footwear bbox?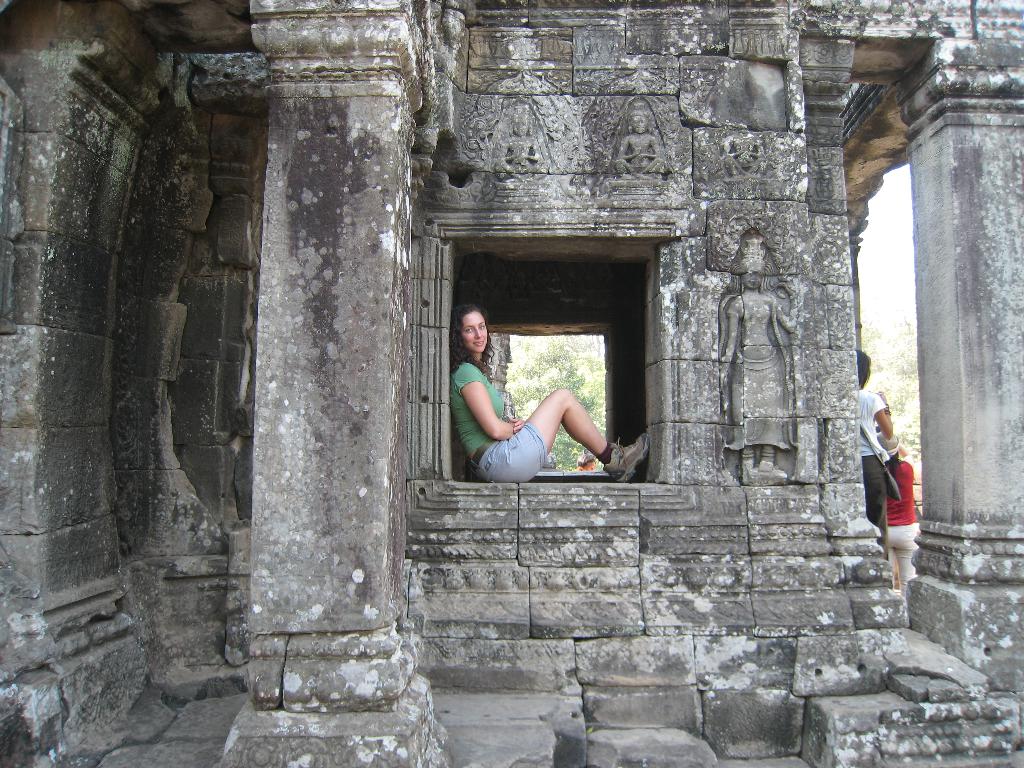
bbox=(605, 431, 649, 483)
